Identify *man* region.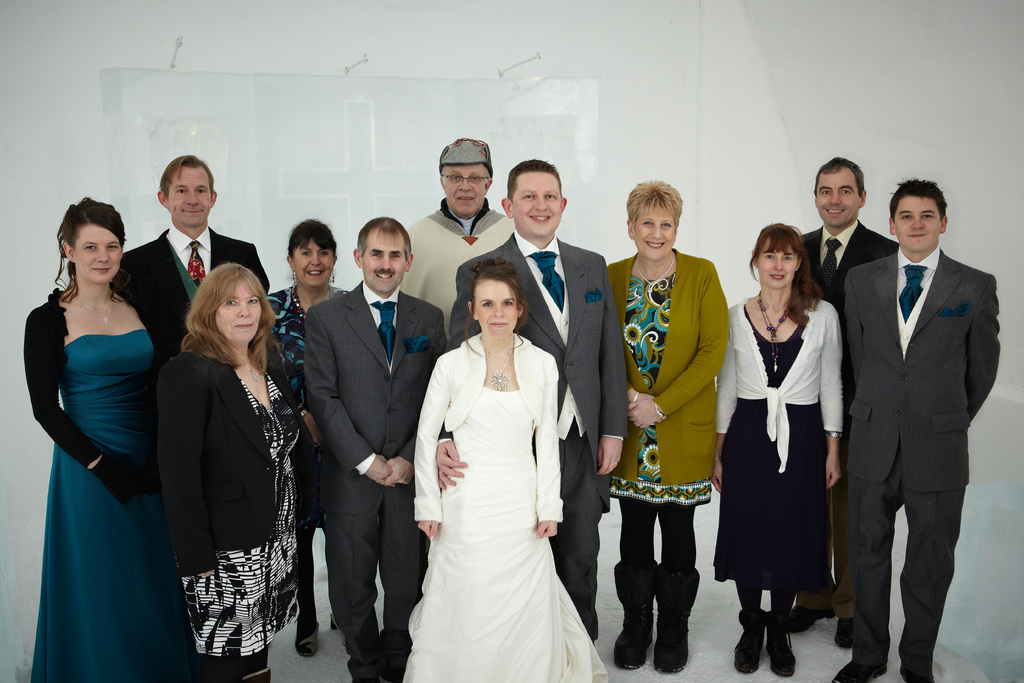
Region: (117,152,273,360).
